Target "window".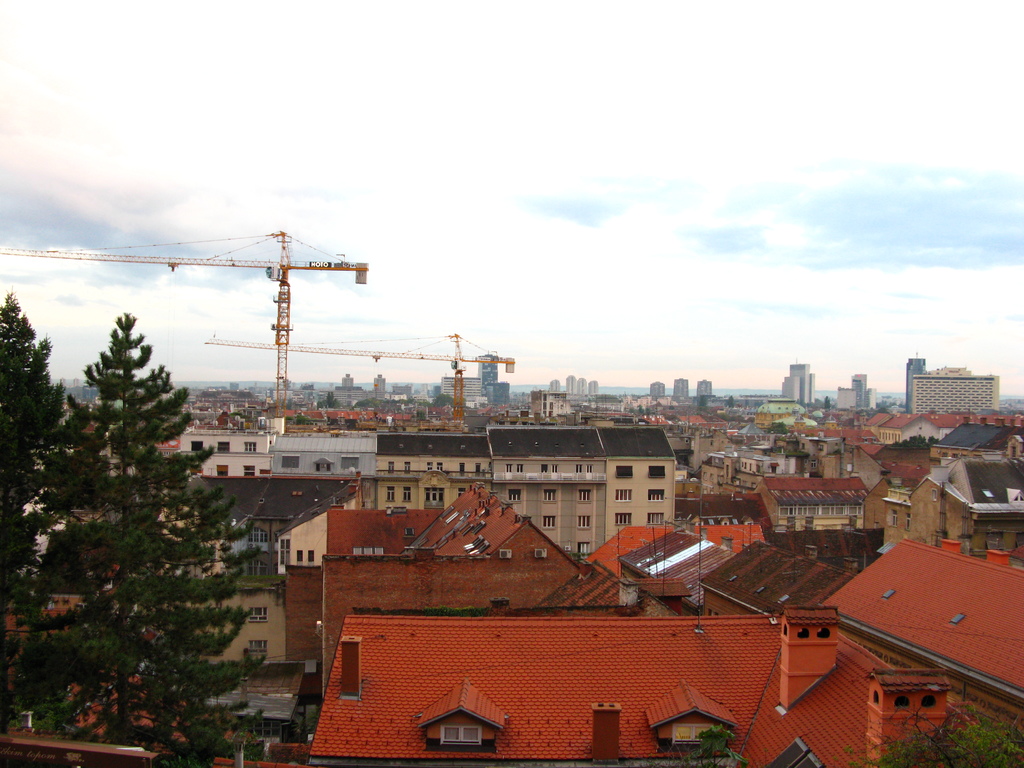
Target region: <bbox>546, 516, 556, 532</bbox>.
